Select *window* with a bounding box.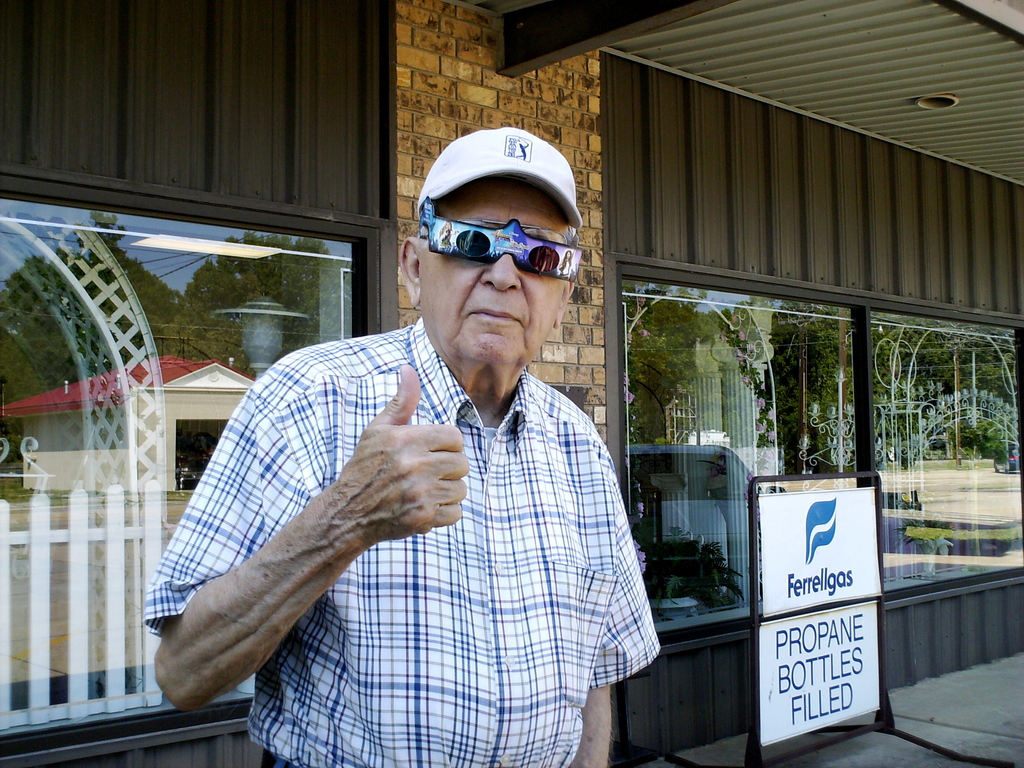
locate(620, 275, 870, 631).
